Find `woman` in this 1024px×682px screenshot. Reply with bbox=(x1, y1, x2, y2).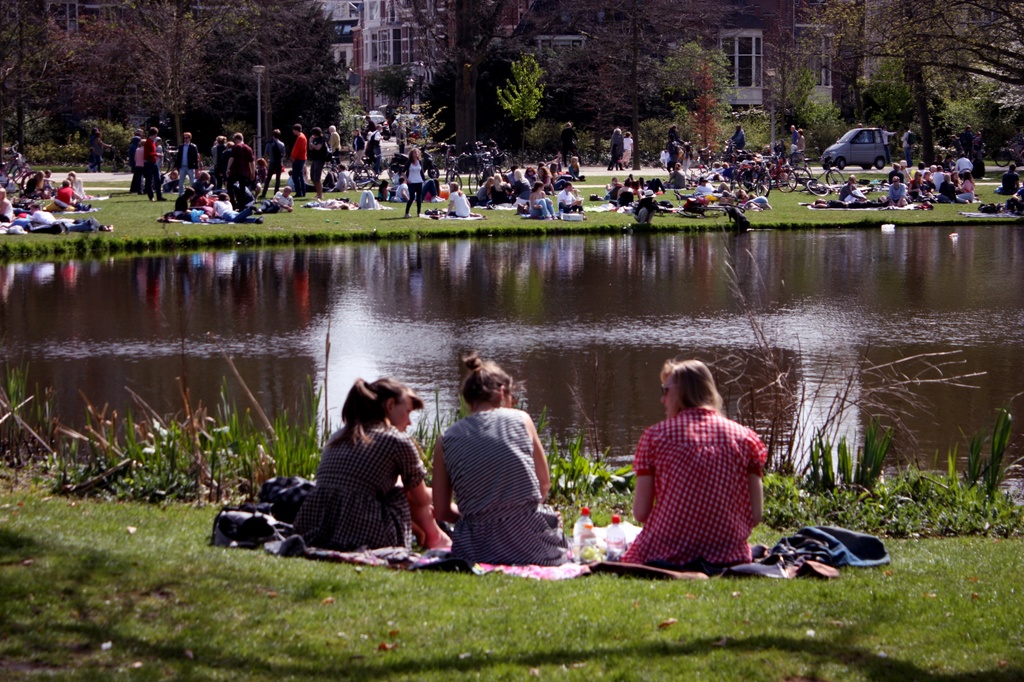
bbox=(603, 175, 620, 200).
